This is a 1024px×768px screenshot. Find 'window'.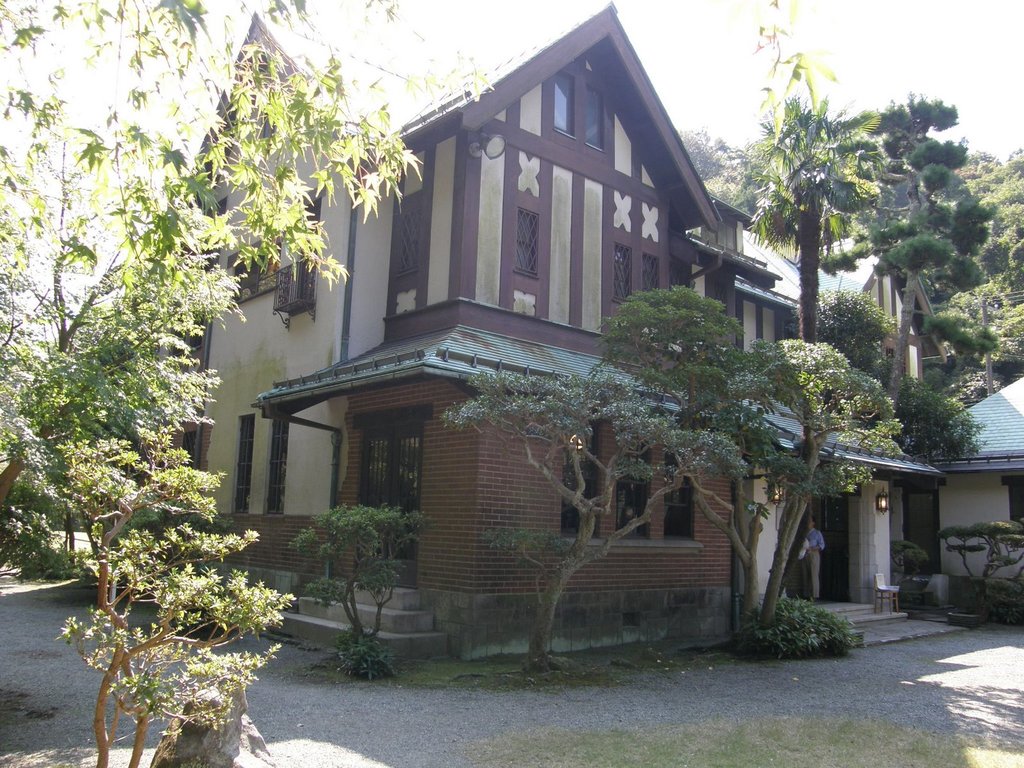
Bounding box: select_region(561, 73, 573, 132).
